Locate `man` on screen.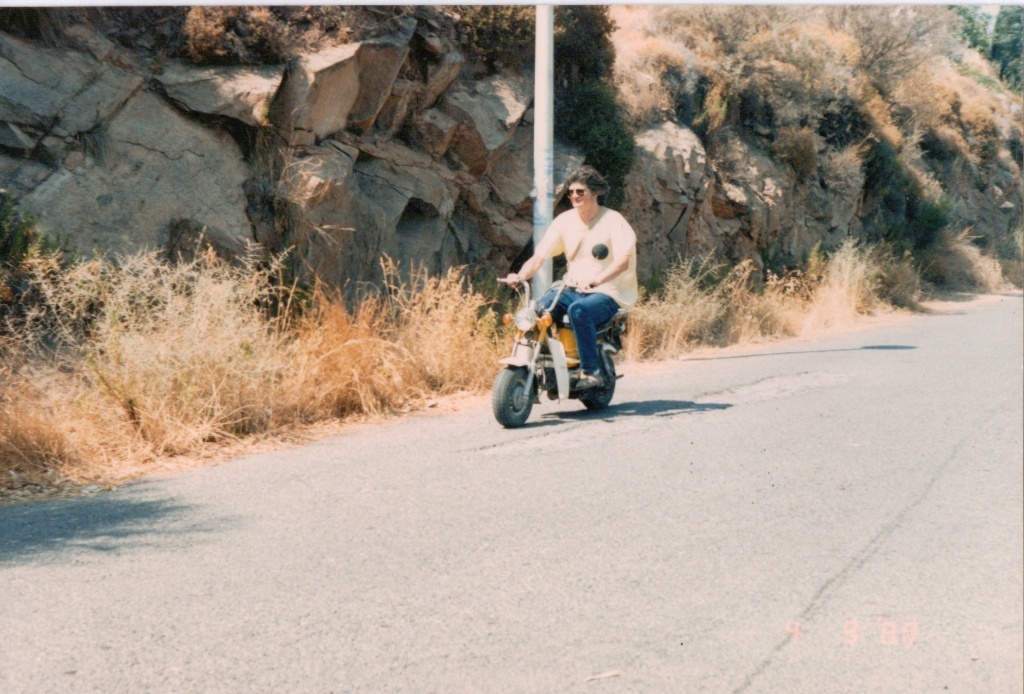
On screen at box=[501, 167, 637, 385].
